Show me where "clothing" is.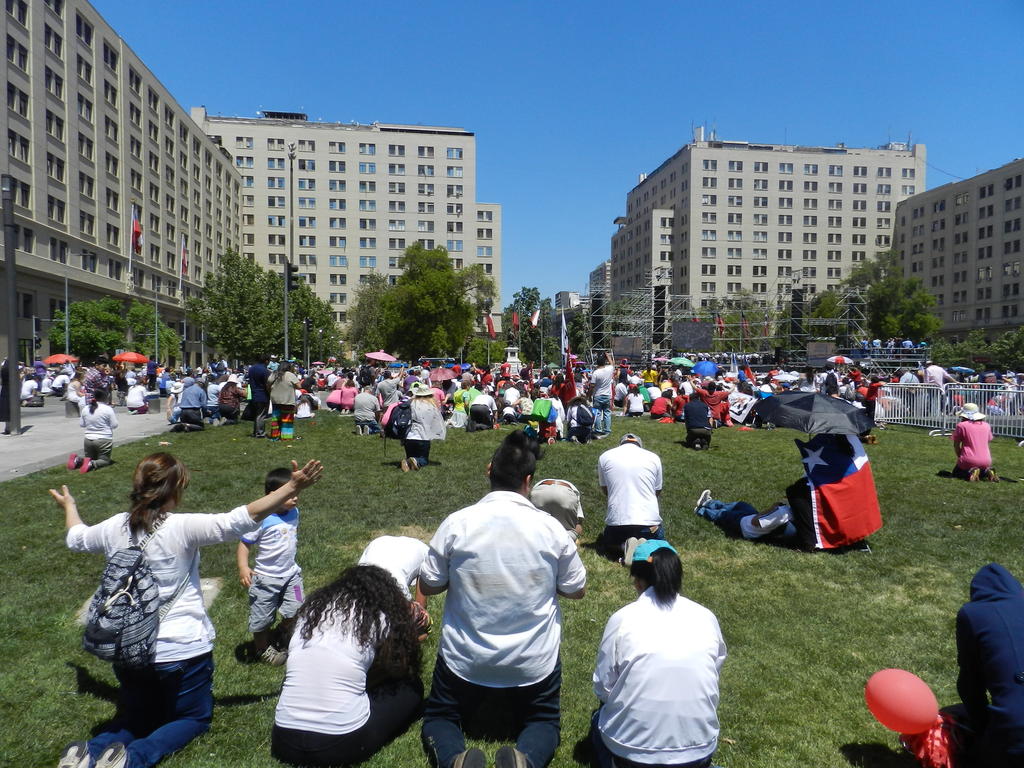
"clothing" is at Rect(938, 563, 1023, 767).
